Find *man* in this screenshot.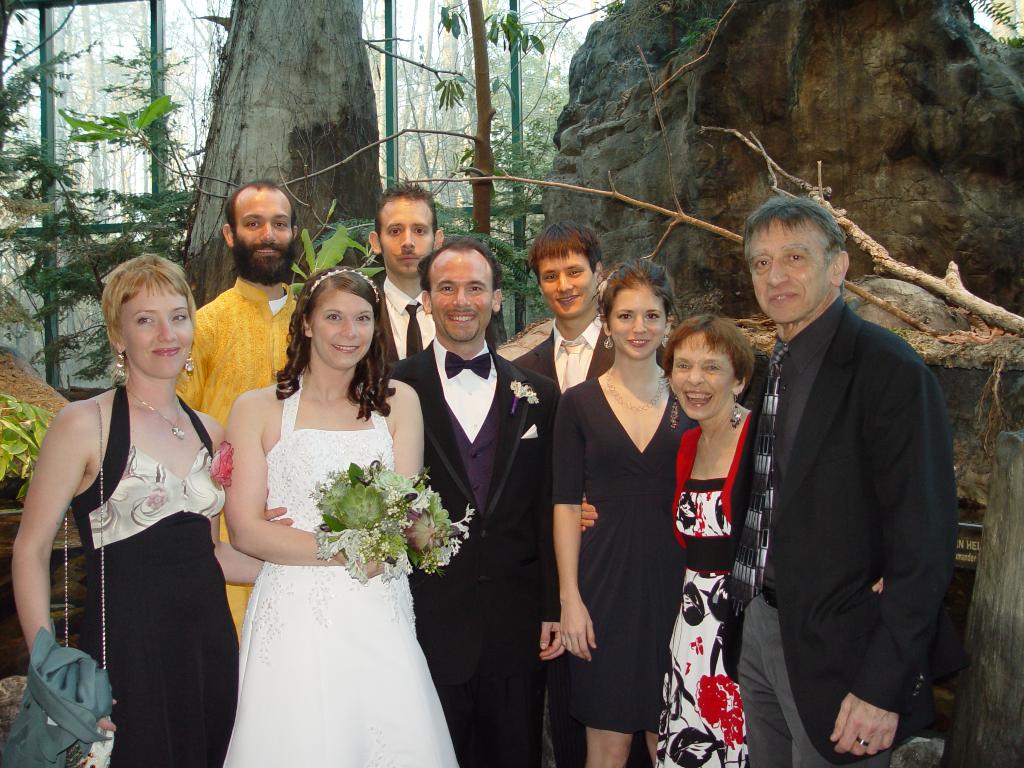
The bounding box for *man* is locate(374, 188, 451, 368).
